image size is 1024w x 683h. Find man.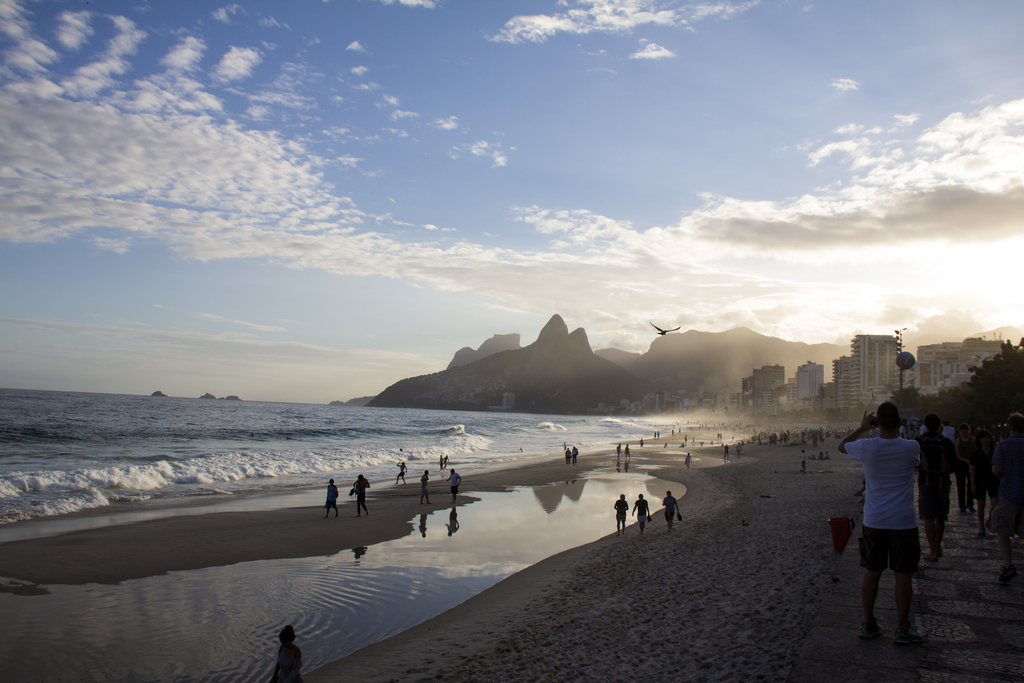
x1=630 y1=494 x2=650 y2=533.
